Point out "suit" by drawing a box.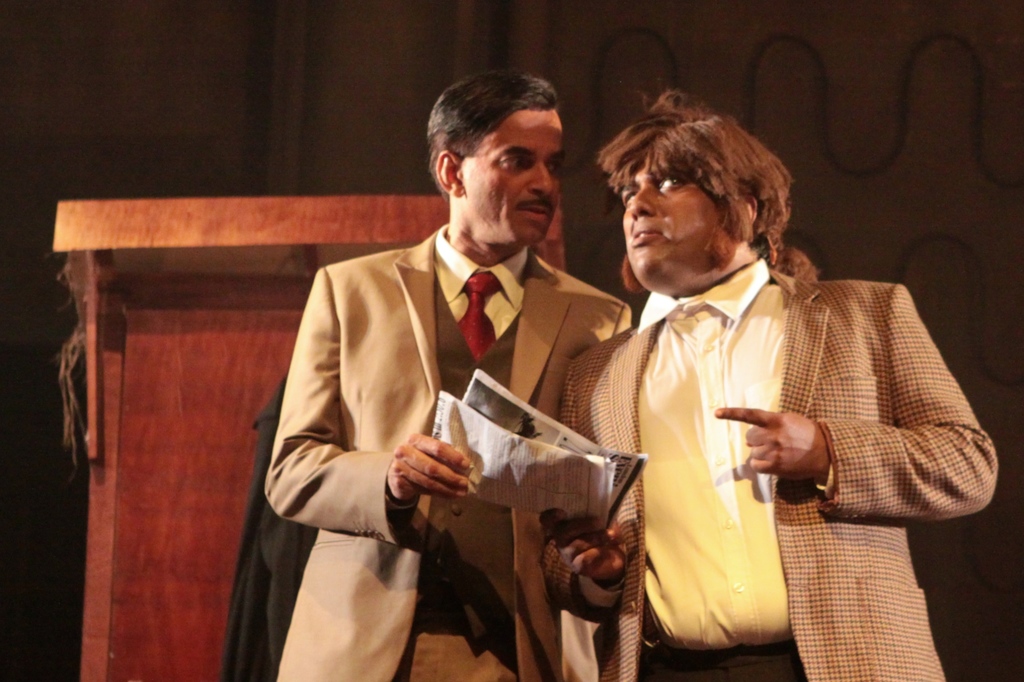
{"left": 534, "top": 247, "right": 1000, "bottom": 681}.
